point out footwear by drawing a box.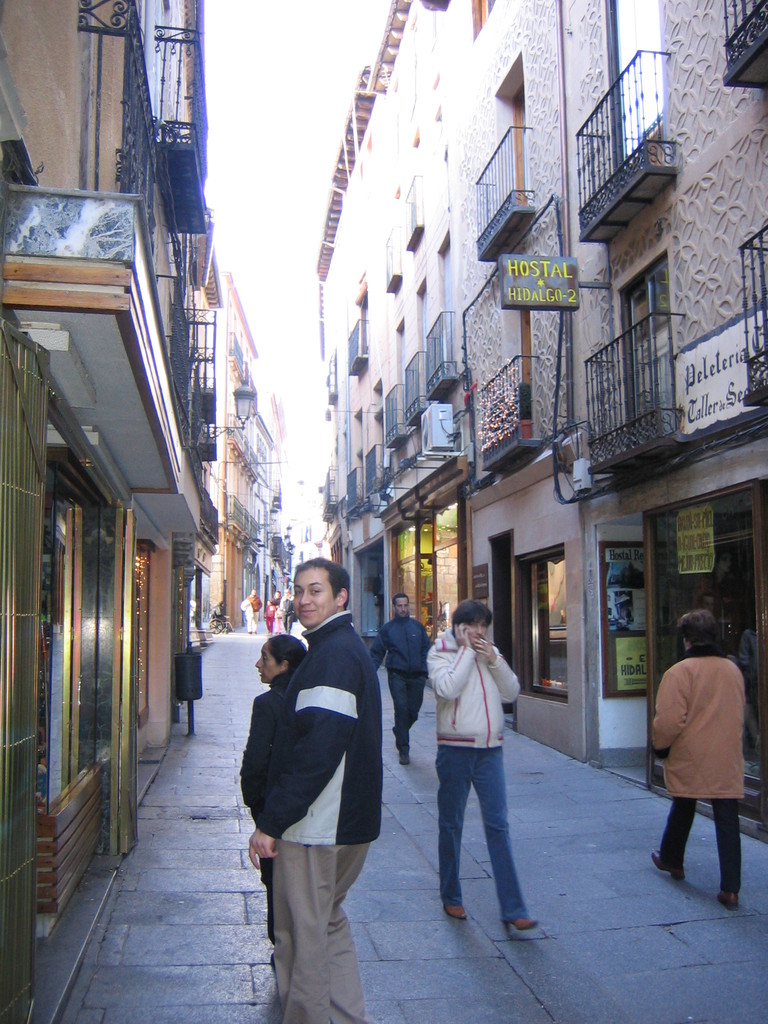
(x1=399, y1=755, x2=412, y2=765).
